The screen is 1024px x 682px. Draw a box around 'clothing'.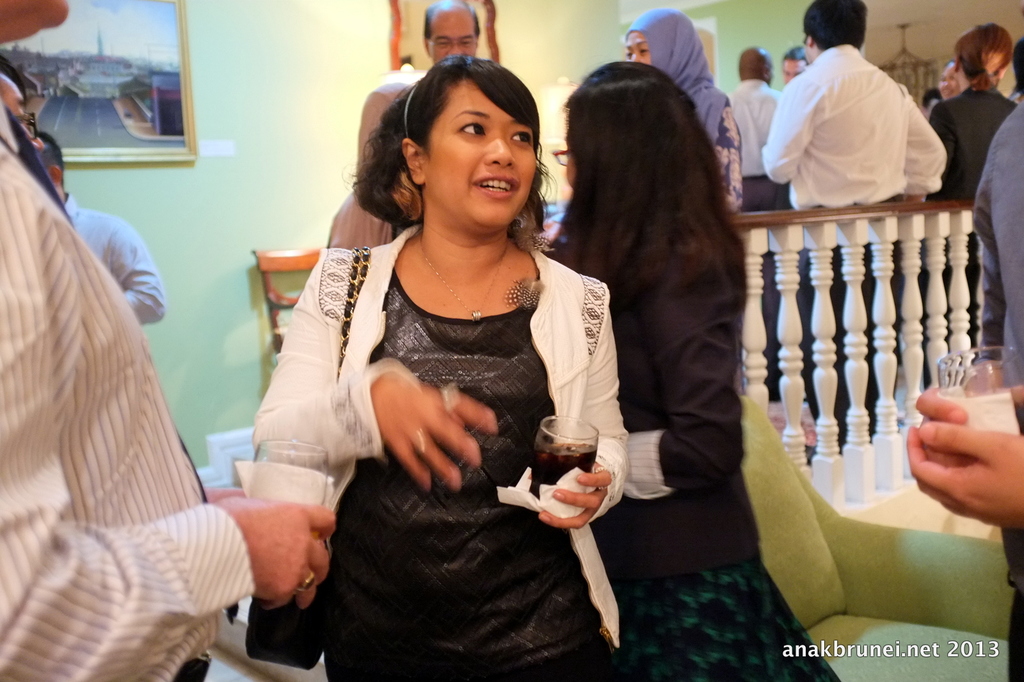
x1=927 y1=79 x2=1015 y2=401.
